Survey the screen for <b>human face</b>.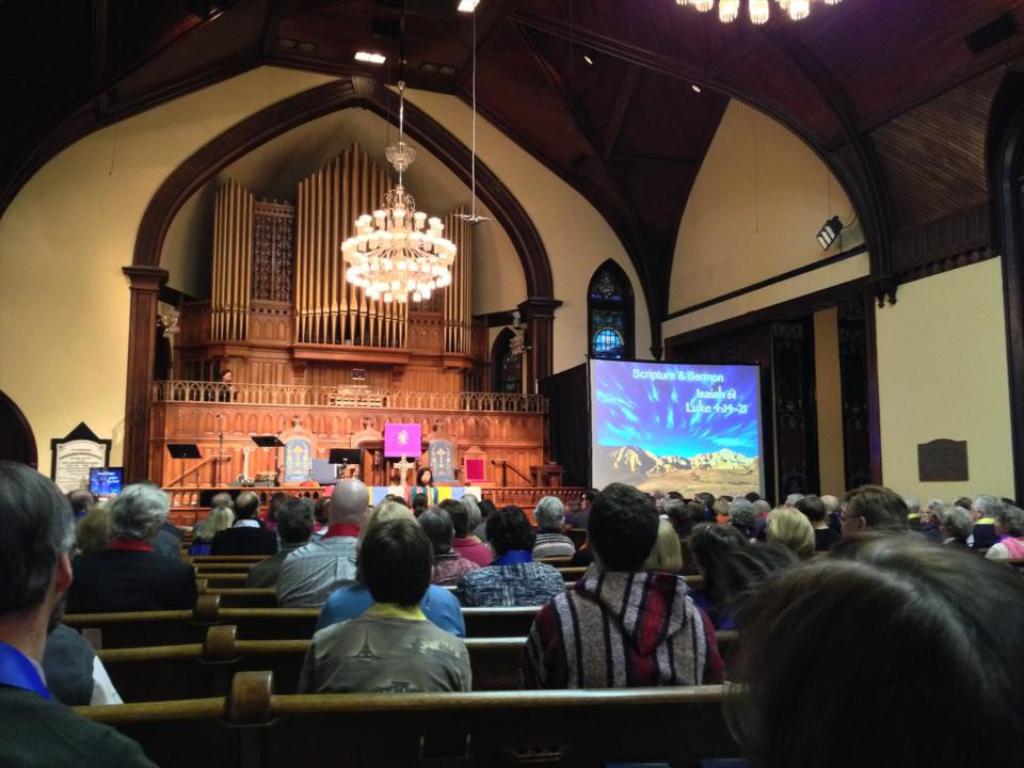
Survey found: 414/502/459/557.
